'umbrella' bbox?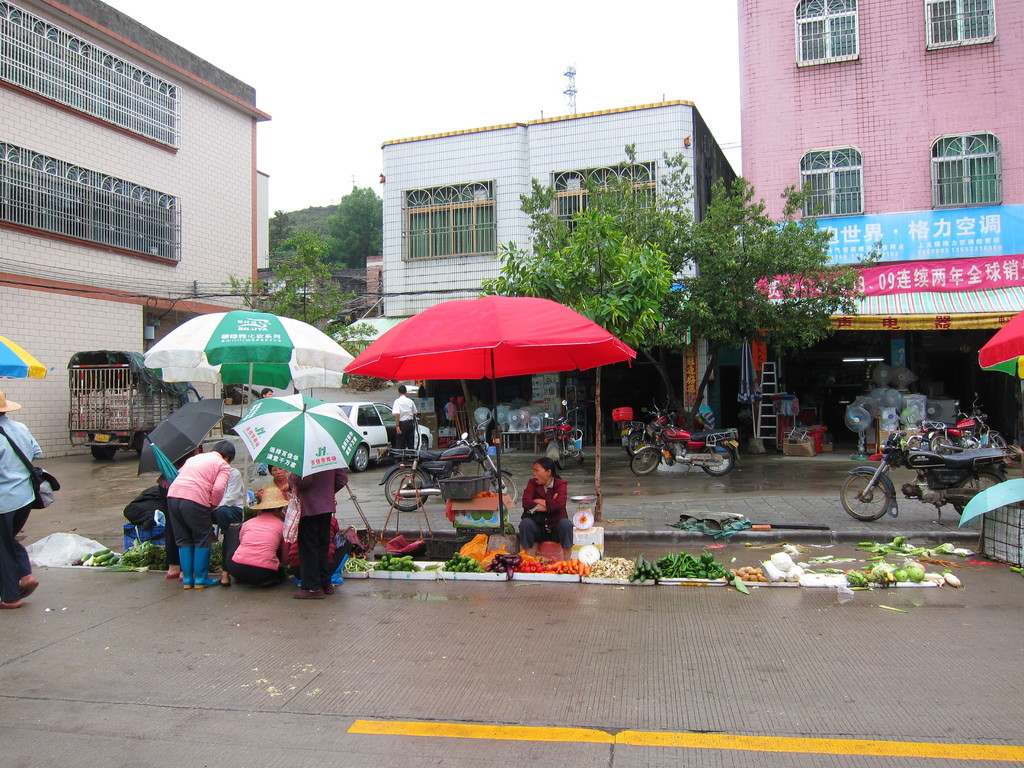
left=143, top=434, right=179, bottom=484
